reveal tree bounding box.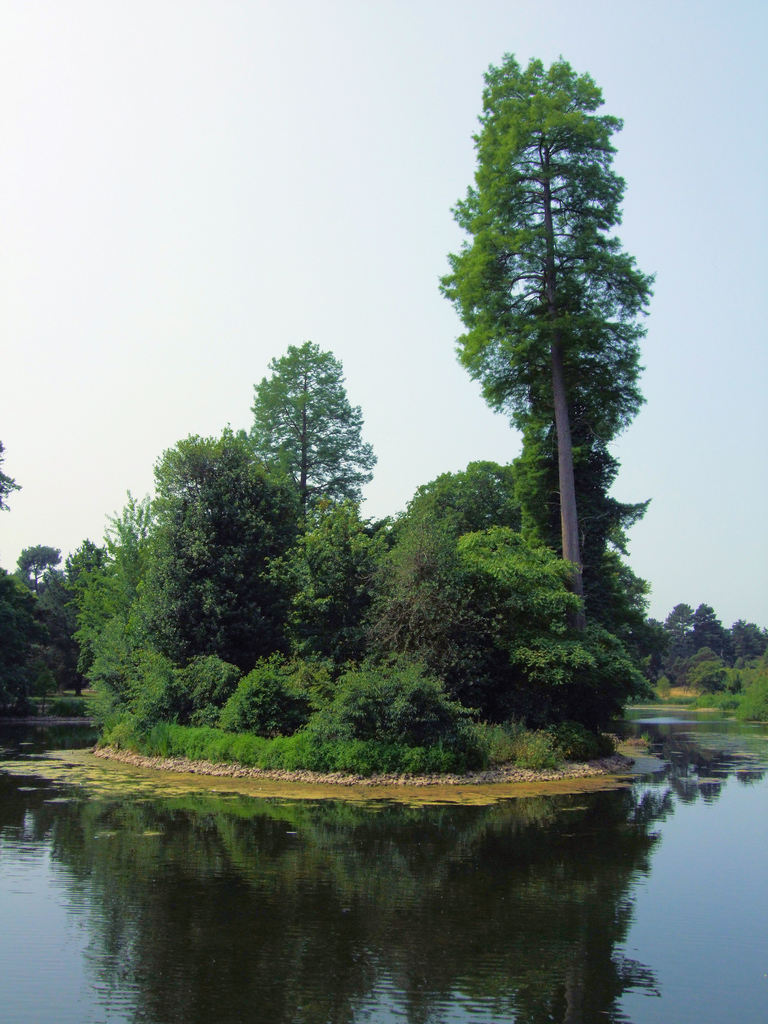
Revealed: rect(68, 483, 231, 717).
